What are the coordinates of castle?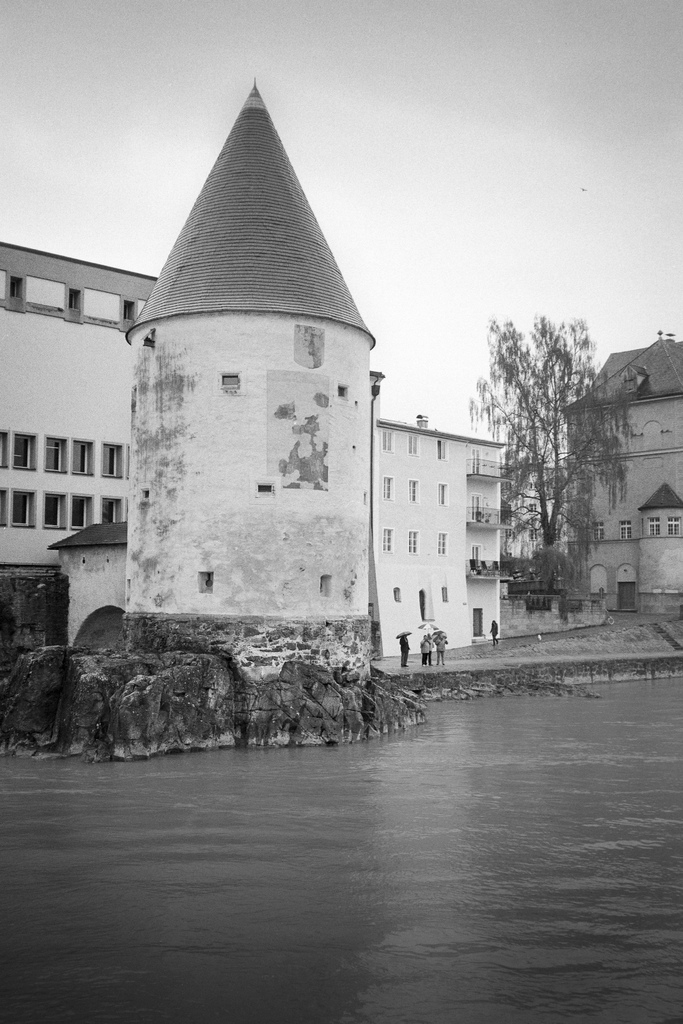
(0,76,510,674).
